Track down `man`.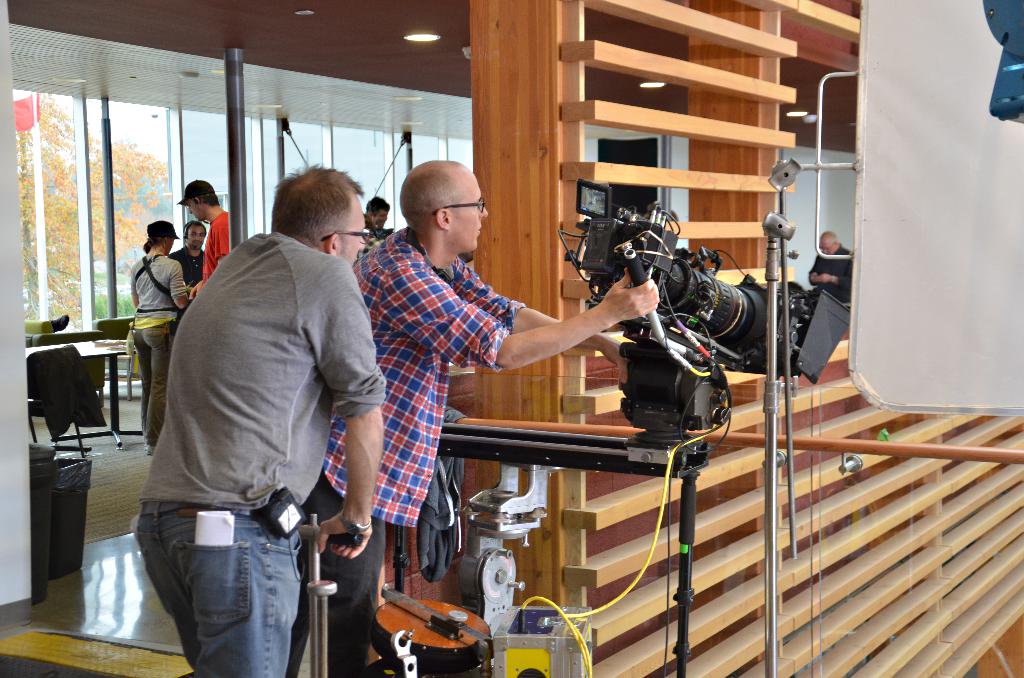
Tracked to {"left": 129, "top": 149, "right": 394, "bottom": 677}.
